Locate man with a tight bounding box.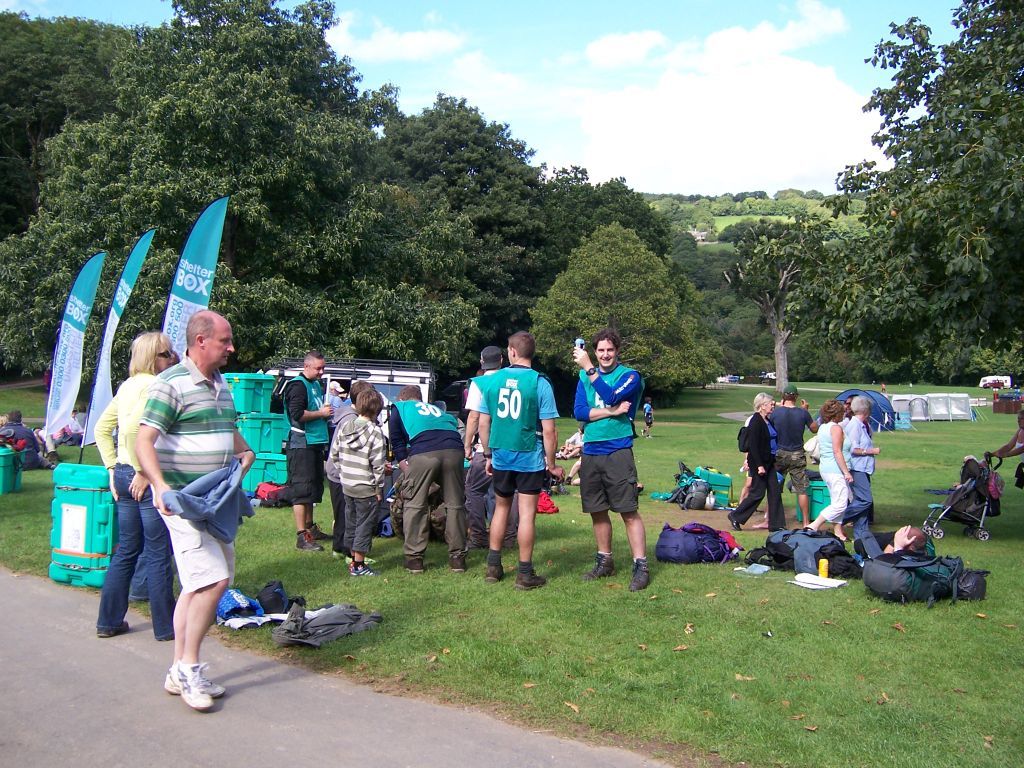
x1=1 y1=410 x2=54 y2=470.
